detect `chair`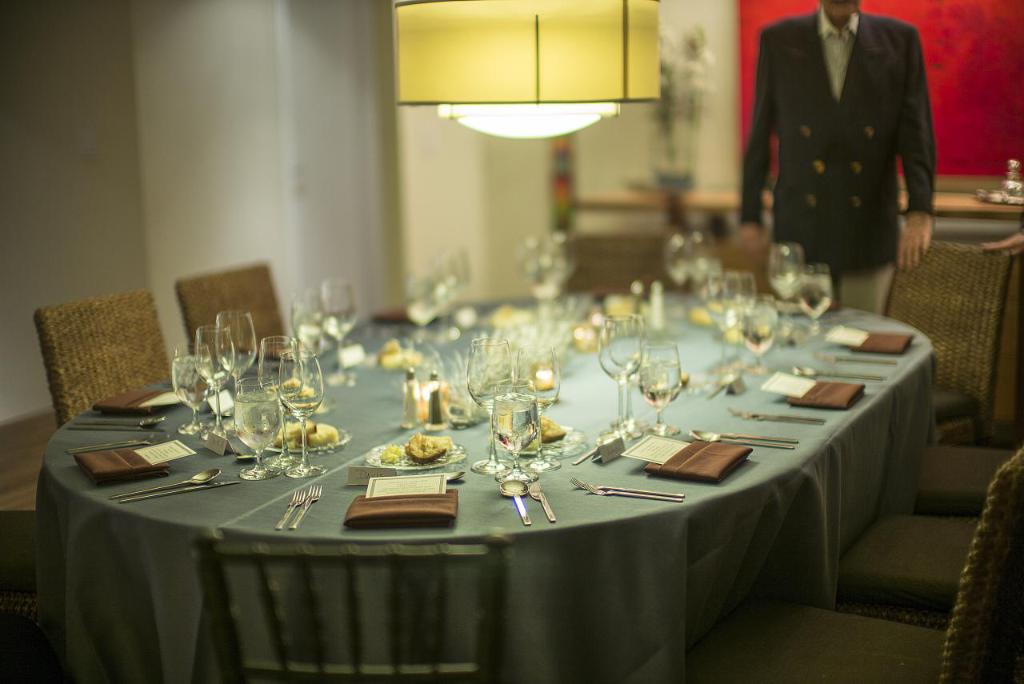
<bbox>564, 226, 688, 290</bbox>
